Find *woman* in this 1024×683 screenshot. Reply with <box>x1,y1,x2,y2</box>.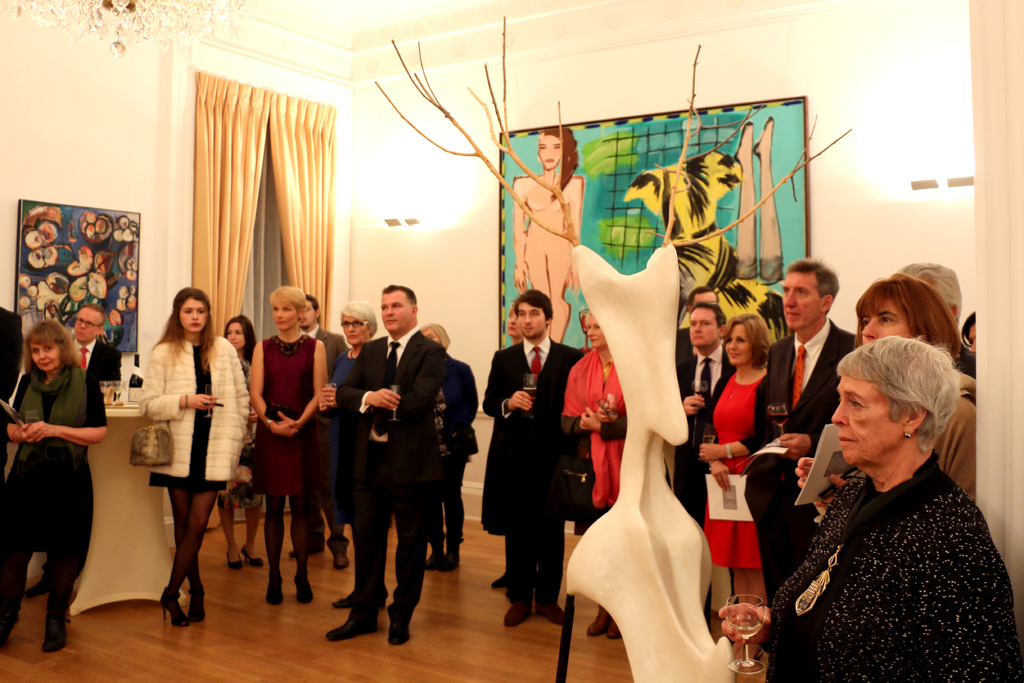
<box>251,284,326,605</box>.
